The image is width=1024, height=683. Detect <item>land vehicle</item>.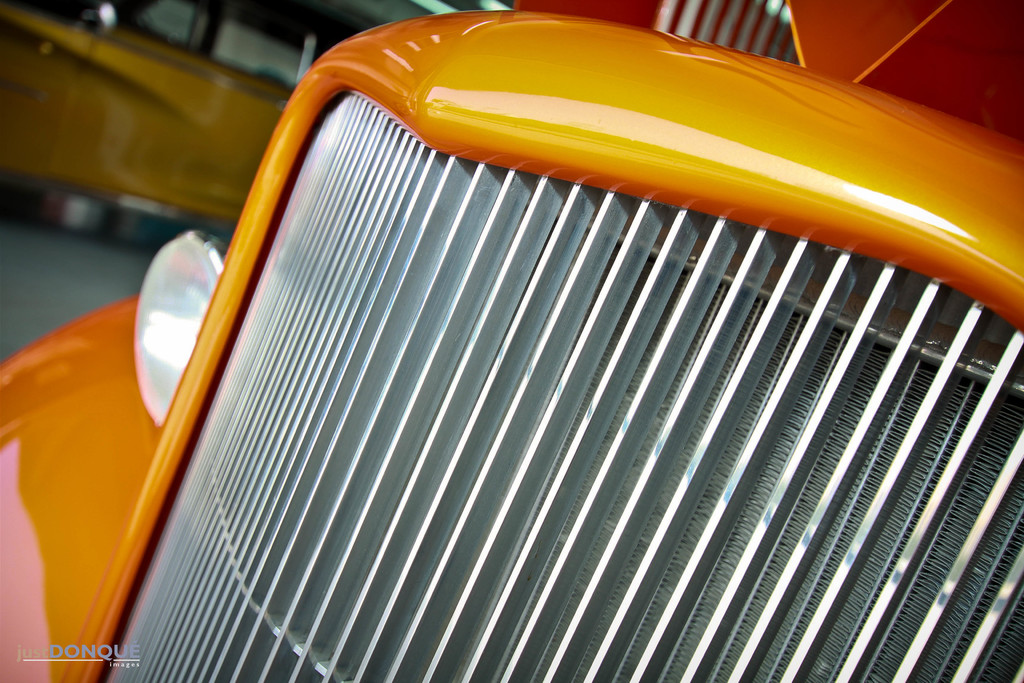
Detection: 0/0/1023/682.
